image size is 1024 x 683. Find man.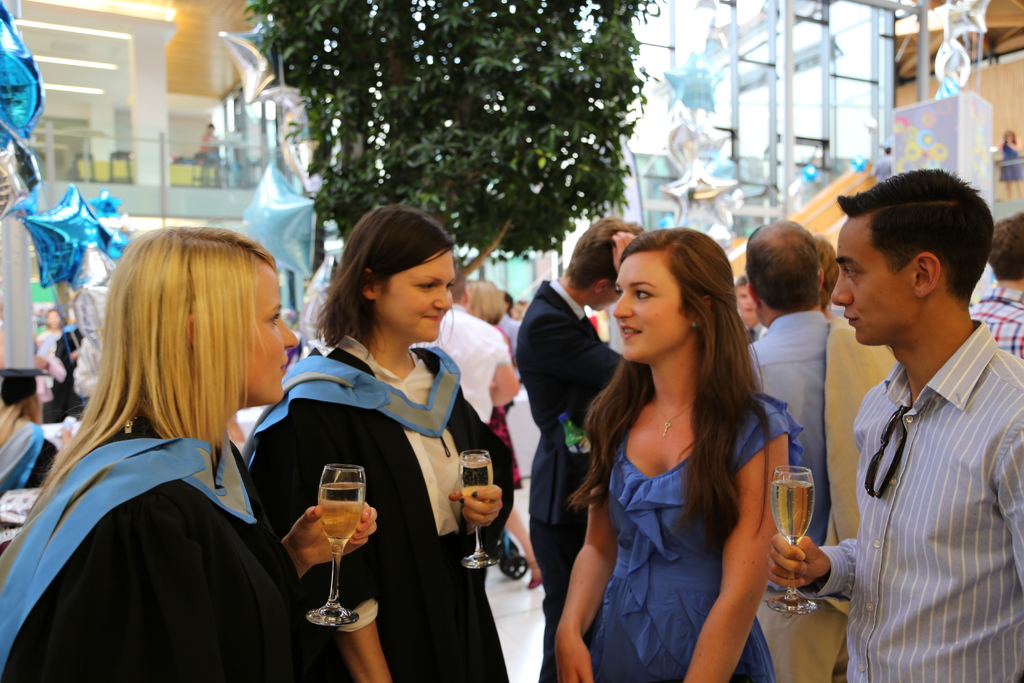
(796, 147, 1021, 668).
